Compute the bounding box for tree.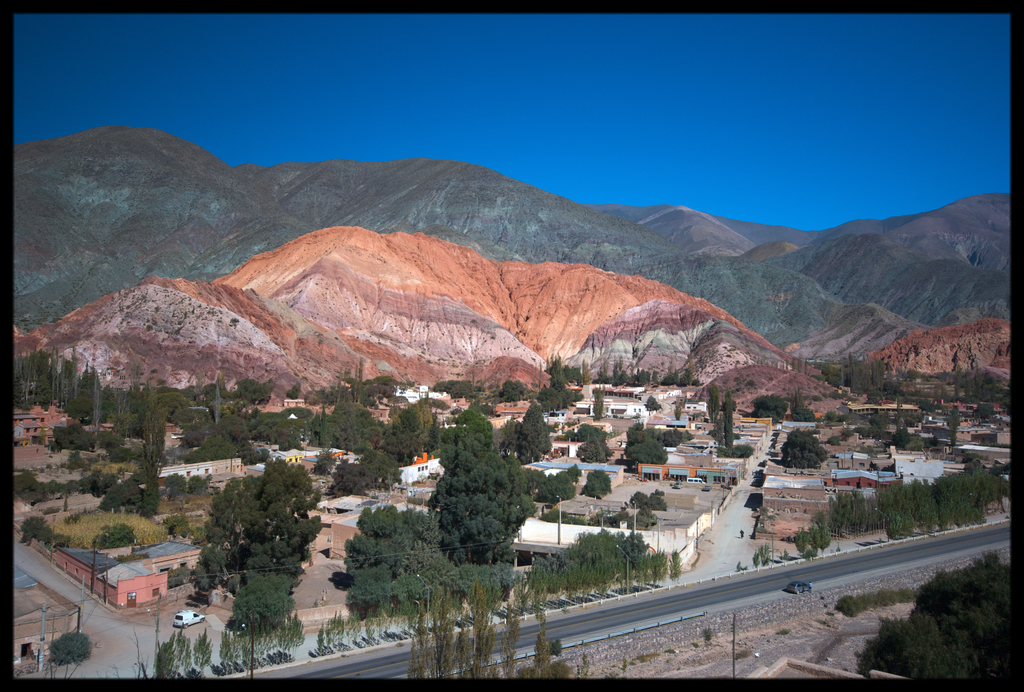
bbox=[140, 483, 159, 507].
